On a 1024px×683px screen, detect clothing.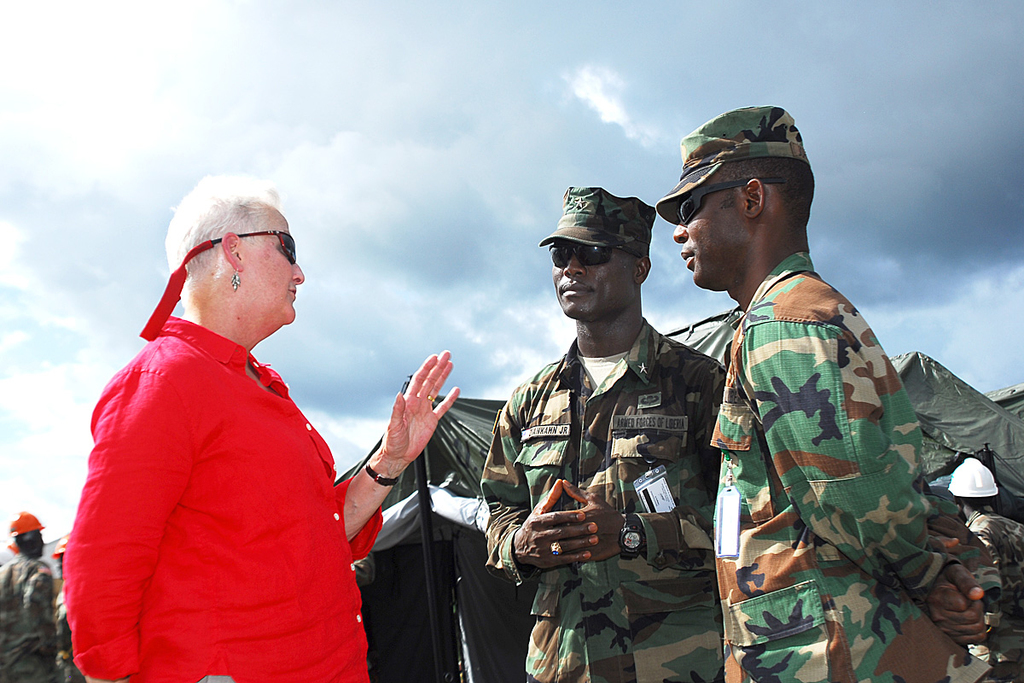
locate(60, 308, 365, 682).
